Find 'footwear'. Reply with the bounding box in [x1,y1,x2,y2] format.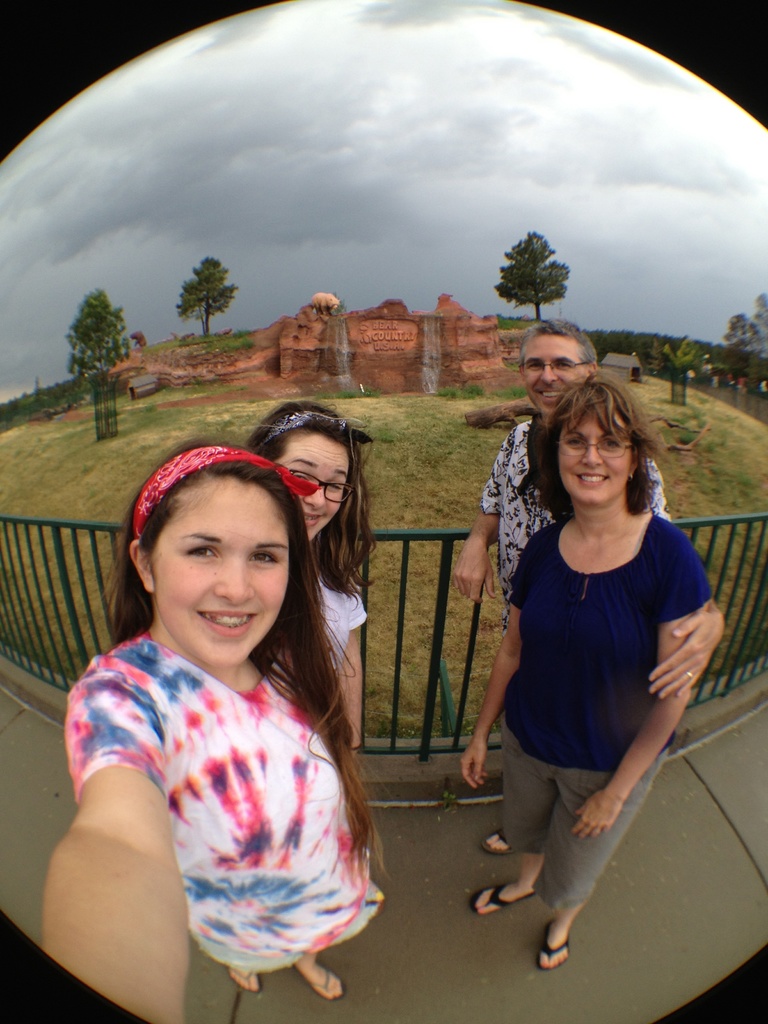
[536,908,576,973].
